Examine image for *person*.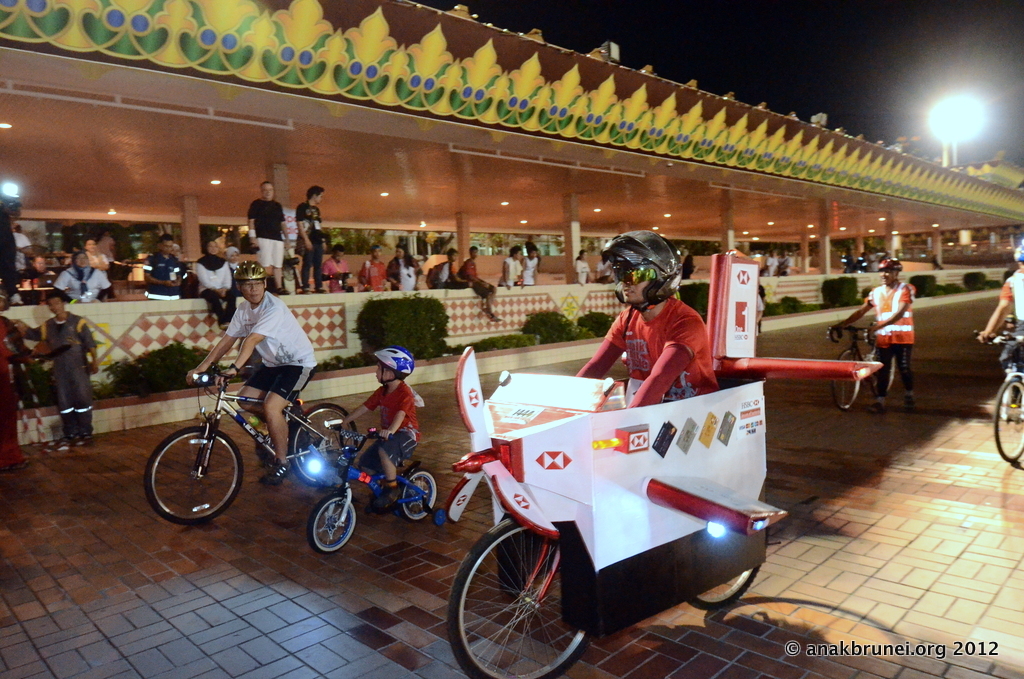
Examination result: bbox(180, 258, 321, 483).
